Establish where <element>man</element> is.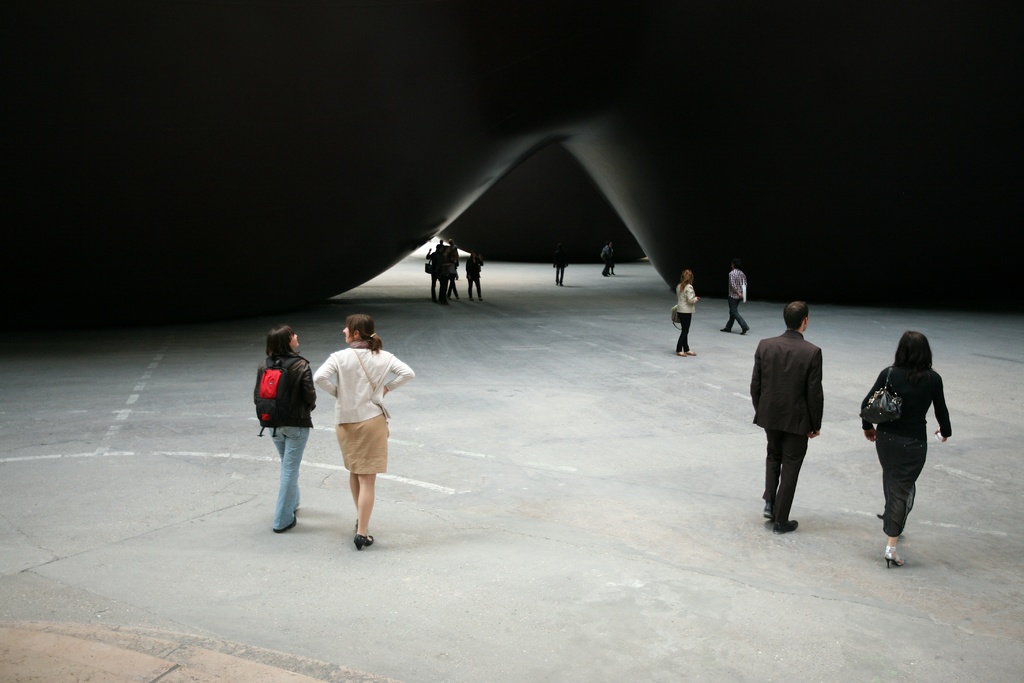
Established at l=716, t=261, r=751, b=341.
